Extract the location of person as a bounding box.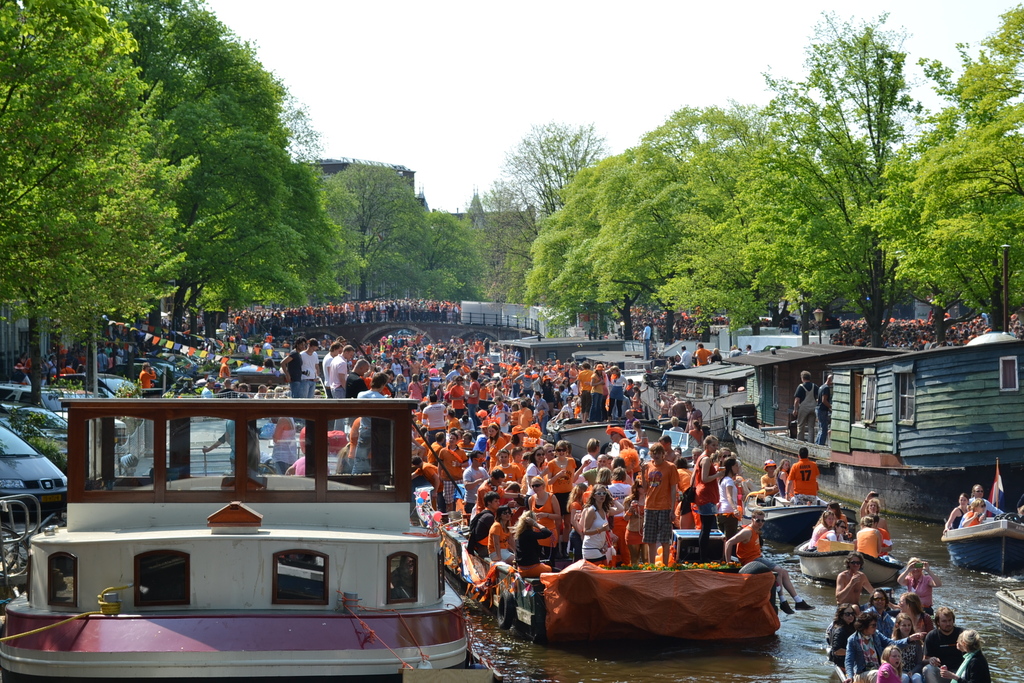
locate(608, 465, 636, 543).
